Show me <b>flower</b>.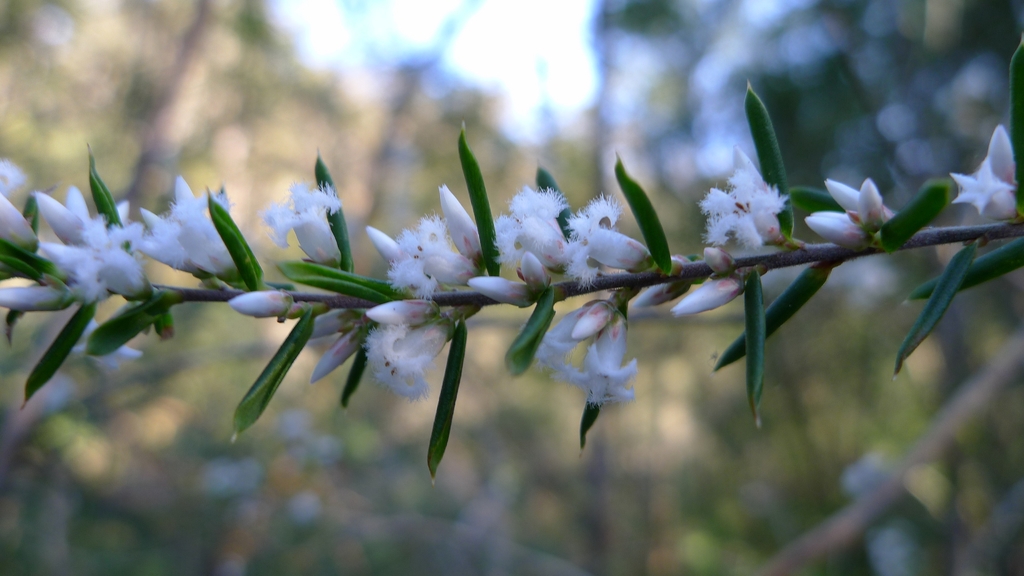
<b>flower</b> is here: {"left": 703, "top": 147, "right": 802, "bottom": 271}.
